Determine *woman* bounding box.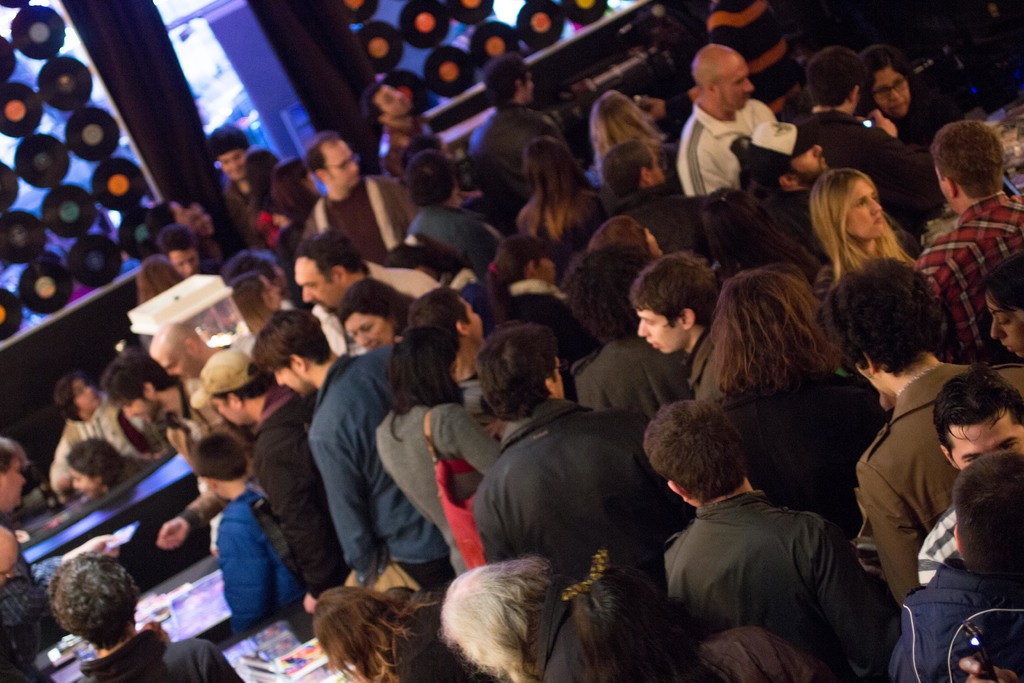
Determined: (x1=822, y1=167, x2=917, y2=381).
